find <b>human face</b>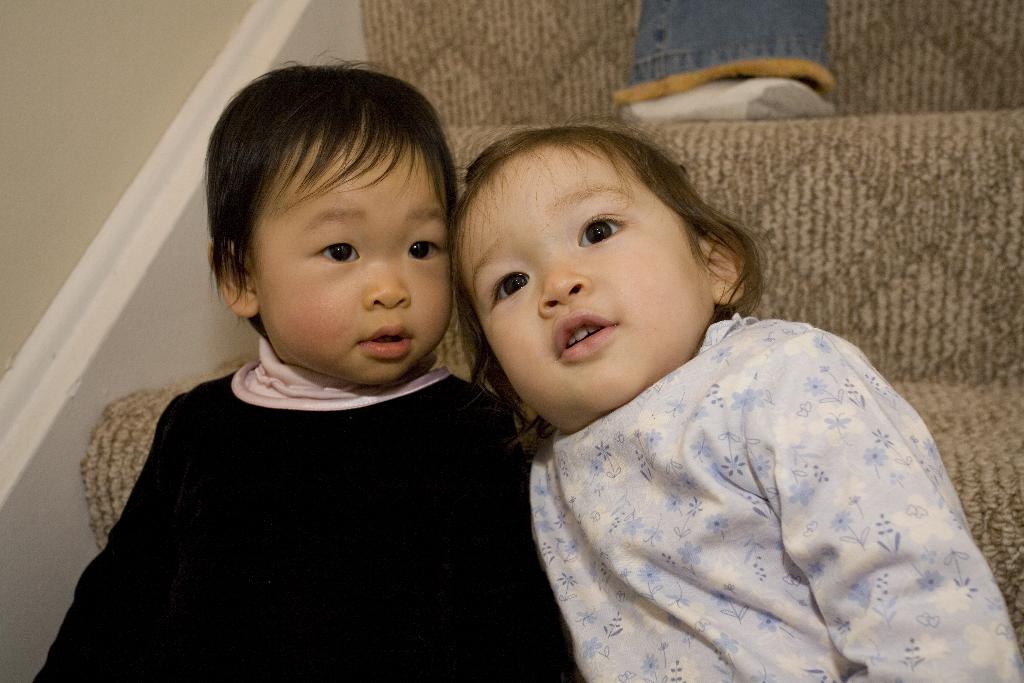
<region>264, 120, 459, 381</region>
